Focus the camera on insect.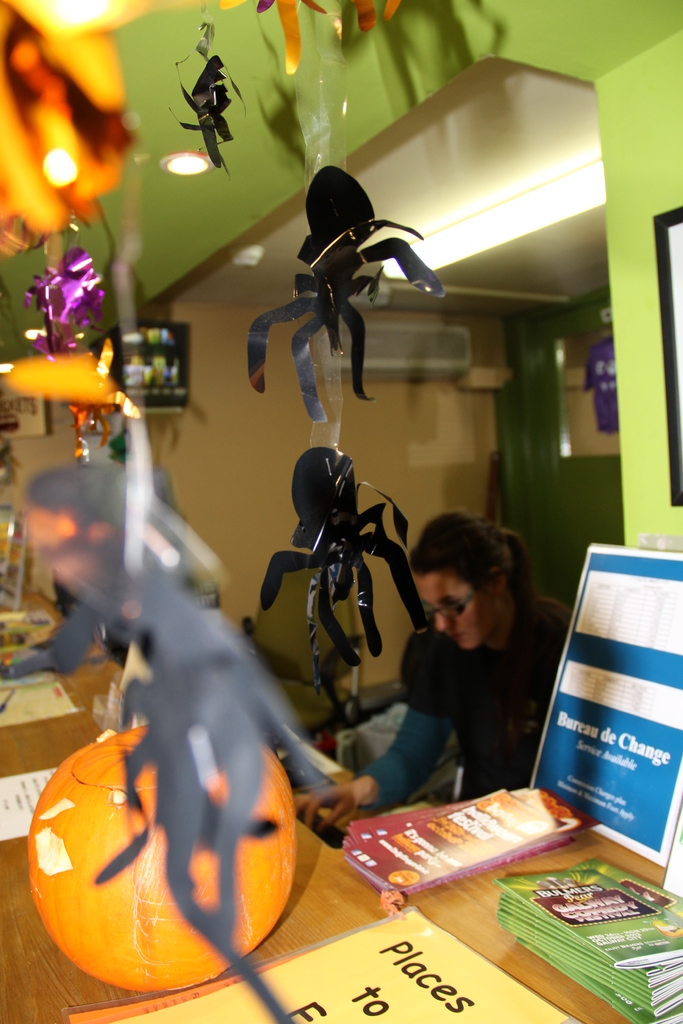
Focus region: [left=0, top=465, right=337, bottom=1023].
